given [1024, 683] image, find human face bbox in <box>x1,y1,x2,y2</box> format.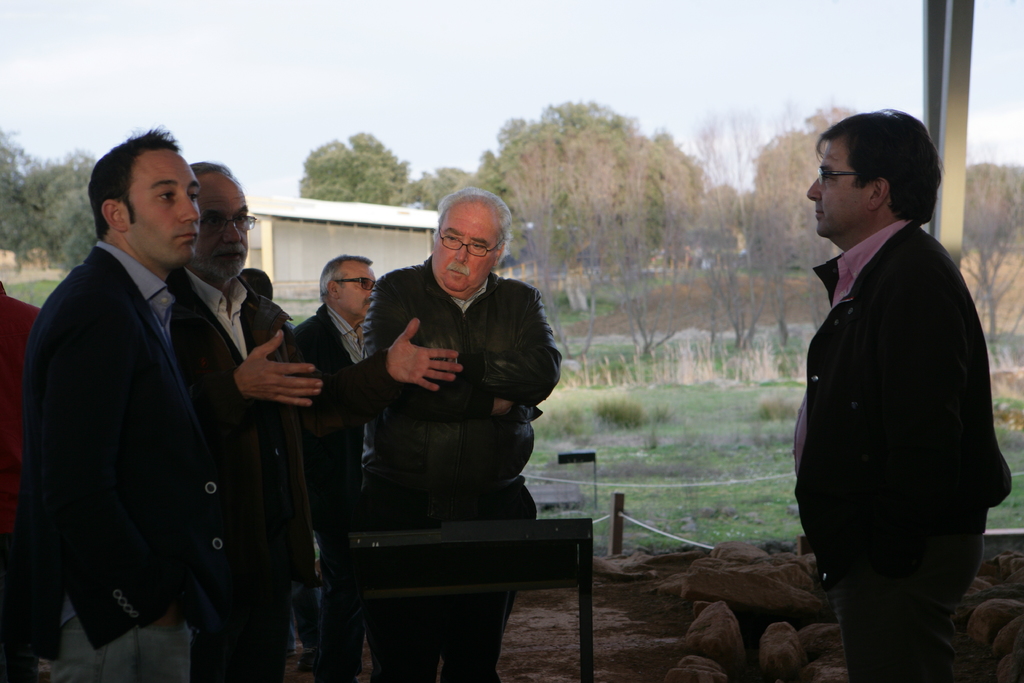
<box>341,262,376,311</box>.
